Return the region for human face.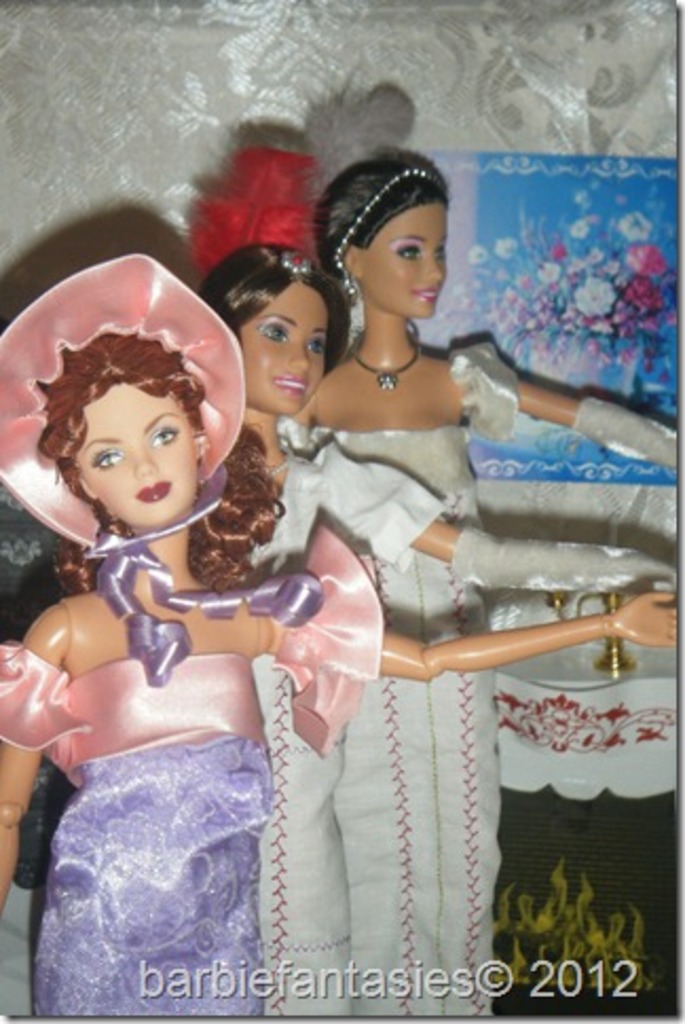
locate(370, 203, 448, 311).
